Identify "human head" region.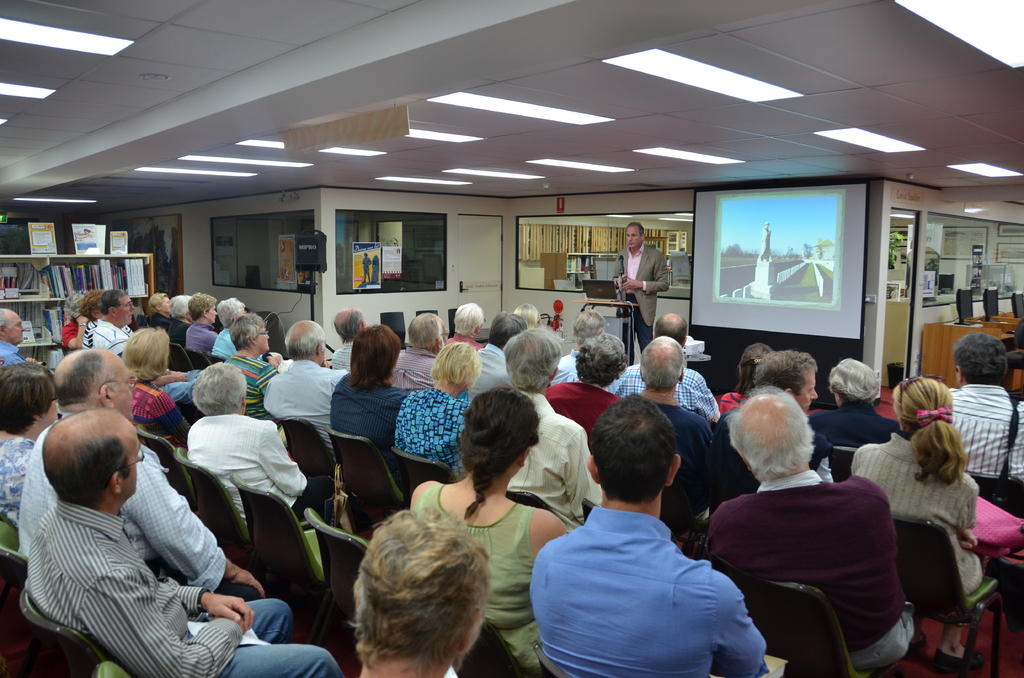
Region: 97,289,138,328.
